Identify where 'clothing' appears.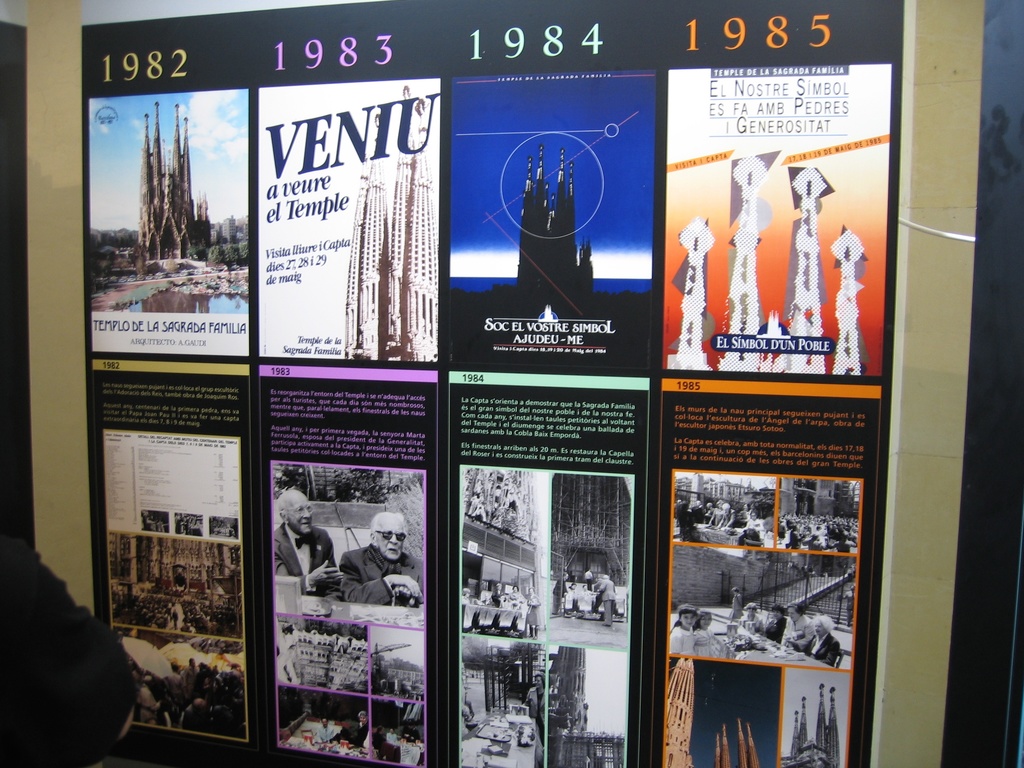
Appears at (266, 518, 337, 597).
